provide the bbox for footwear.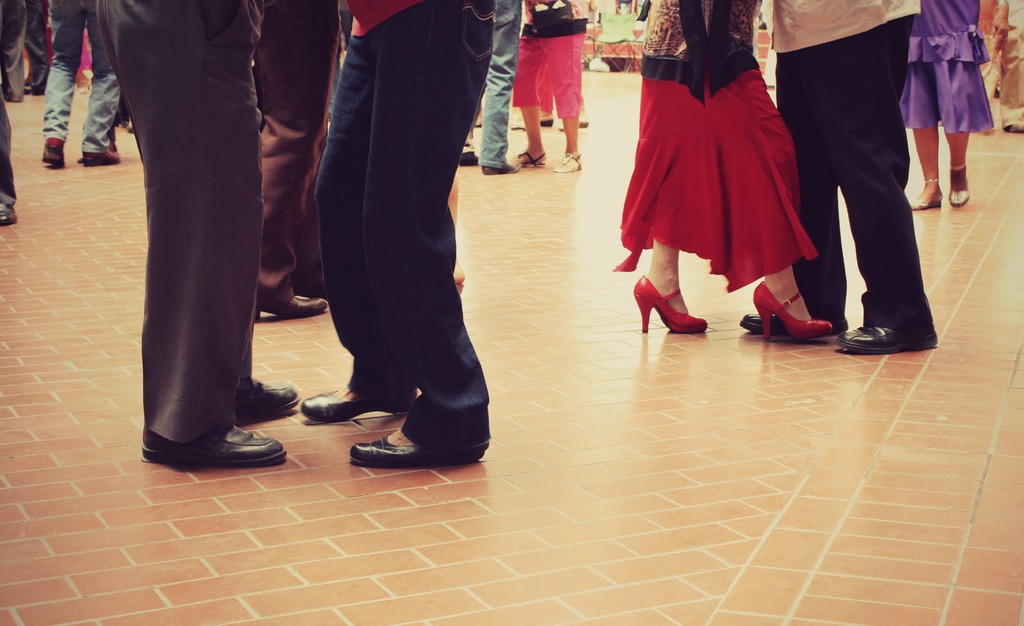
[552,153,586,169].
